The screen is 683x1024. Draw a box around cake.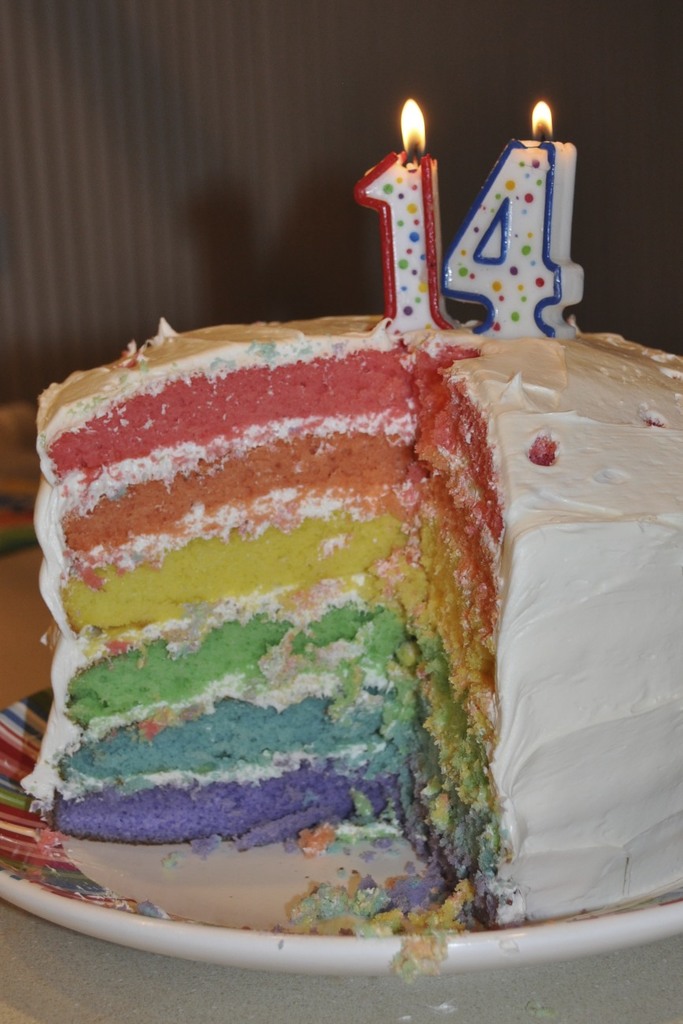
box(0, 287, 682, 940).
